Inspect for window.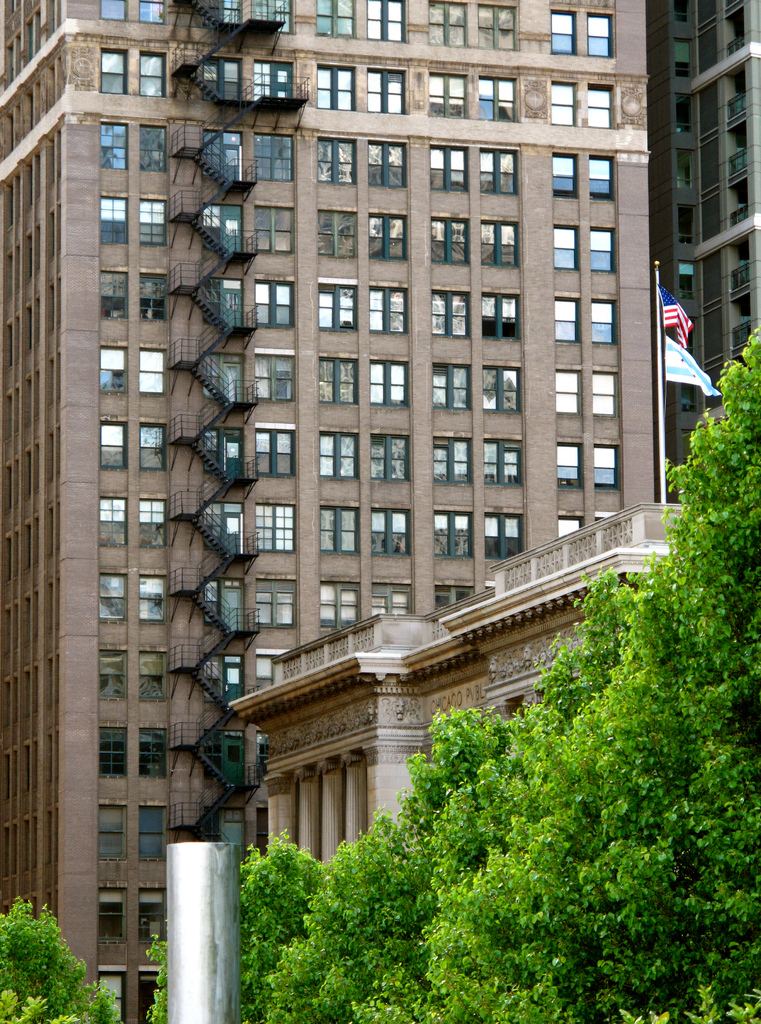
Inspection: Rect(370, 0, 405, 115).
